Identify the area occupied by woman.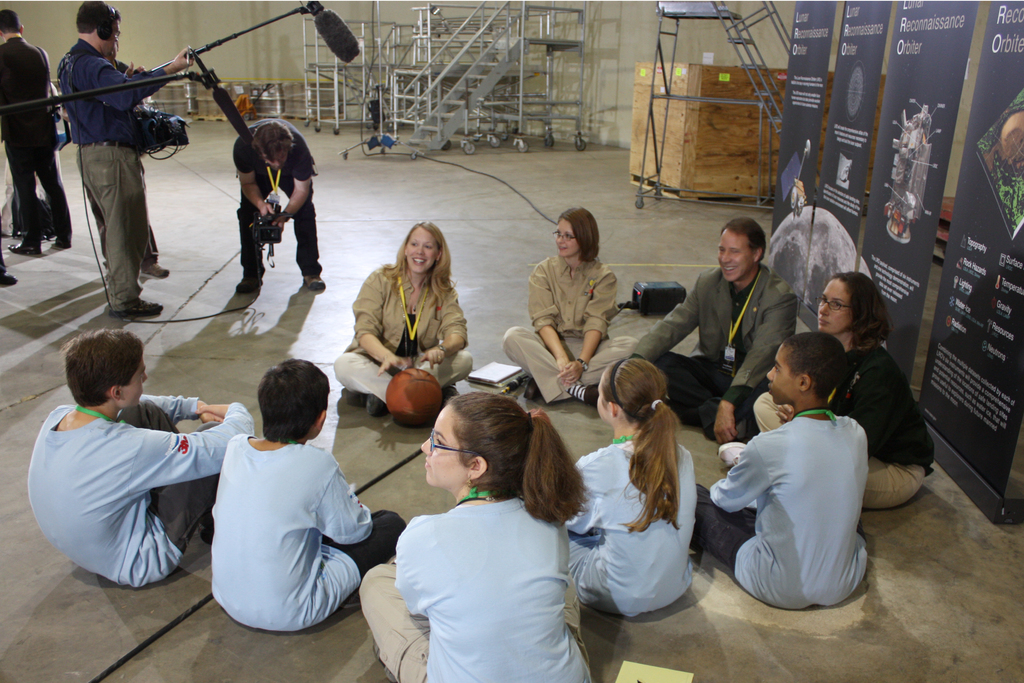
Area: [354,394,604,682].
